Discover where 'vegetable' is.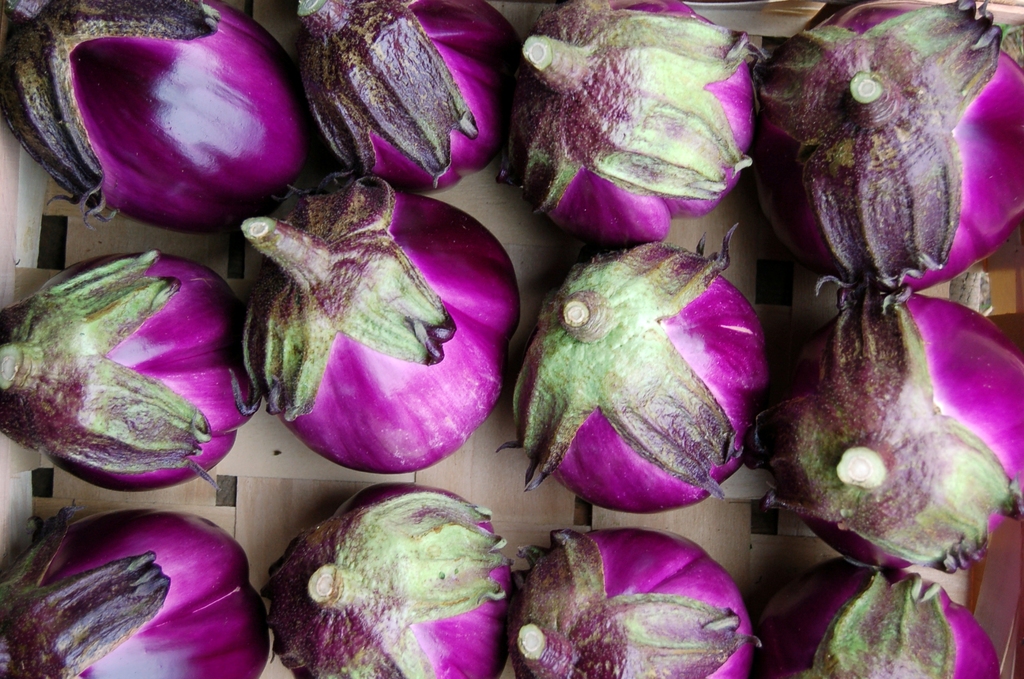
Discovered at bbox=(749, 553, 1003, 678).
